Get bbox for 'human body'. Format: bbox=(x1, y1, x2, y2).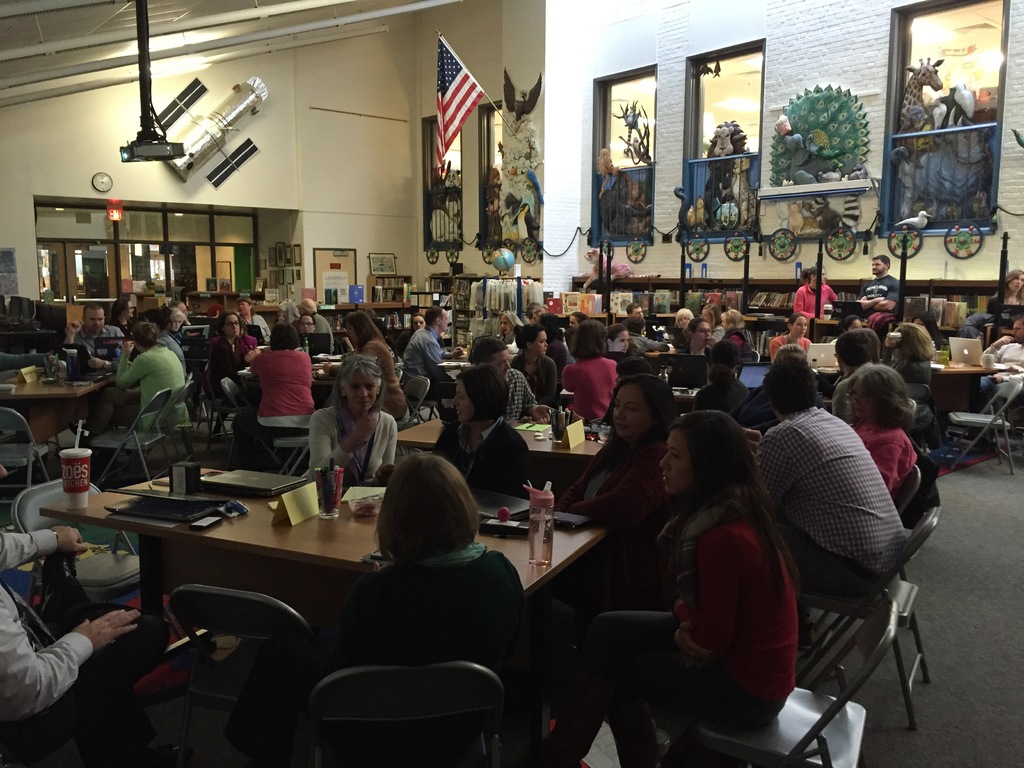
bbox=(976, 335, 1023, 452).
